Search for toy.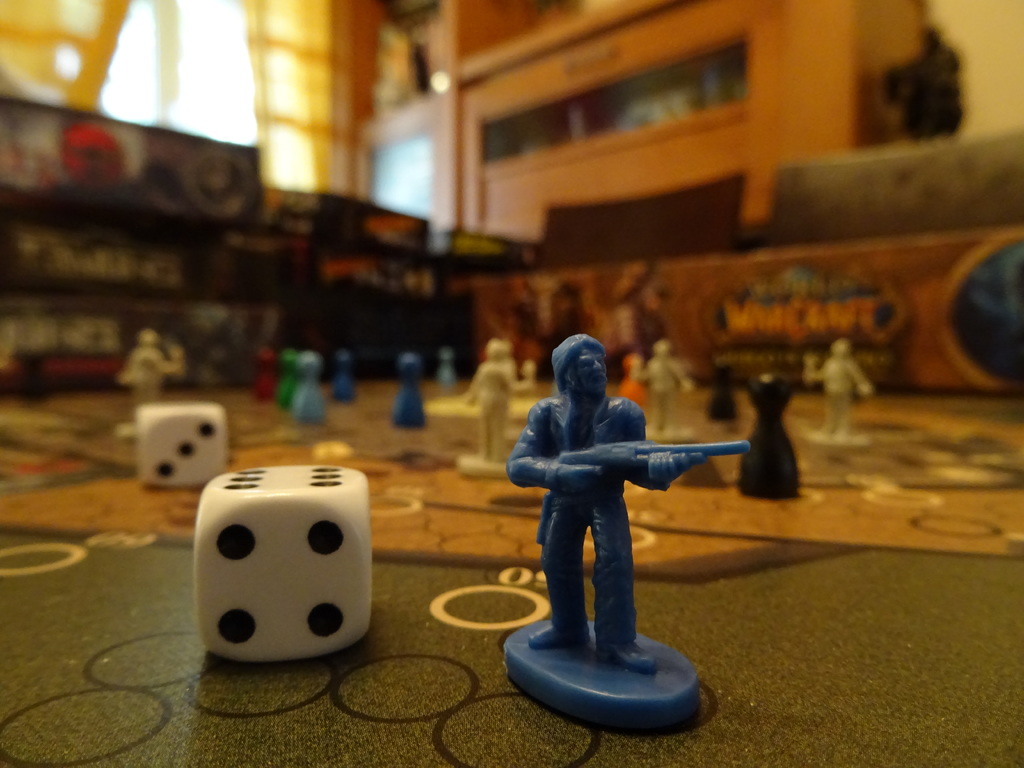
Found at [609, 355, 641, 417].
